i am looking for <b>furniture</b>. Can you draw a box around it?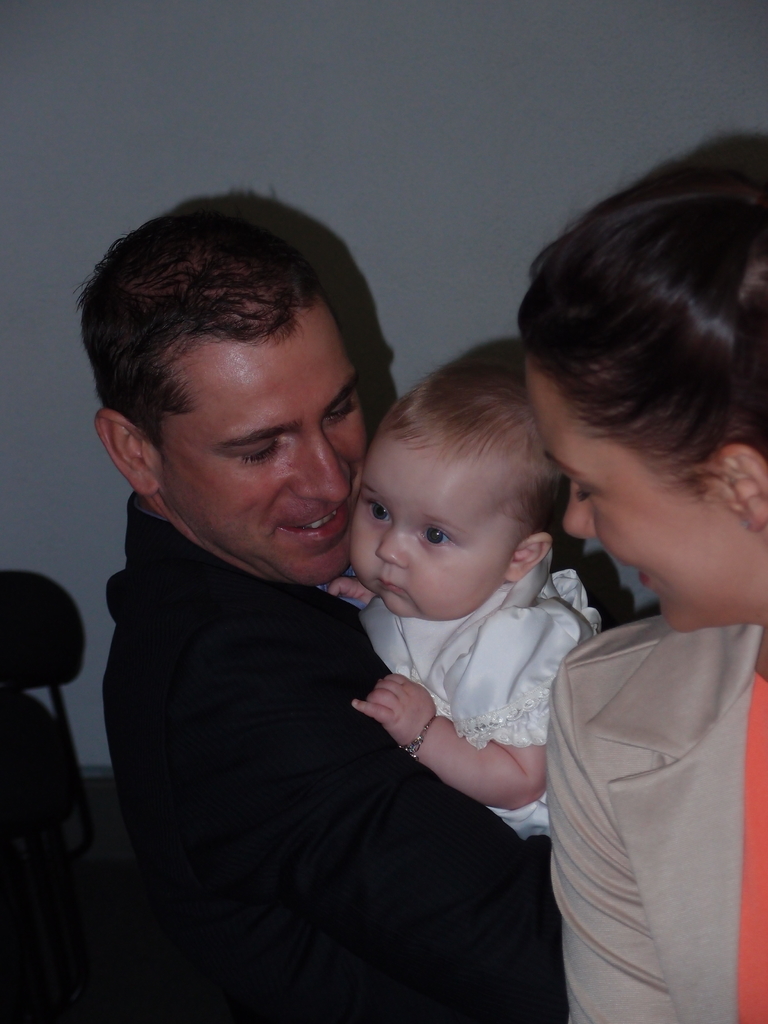
Sure, the bounding box is bbox=(0, 568, 92, 849).
